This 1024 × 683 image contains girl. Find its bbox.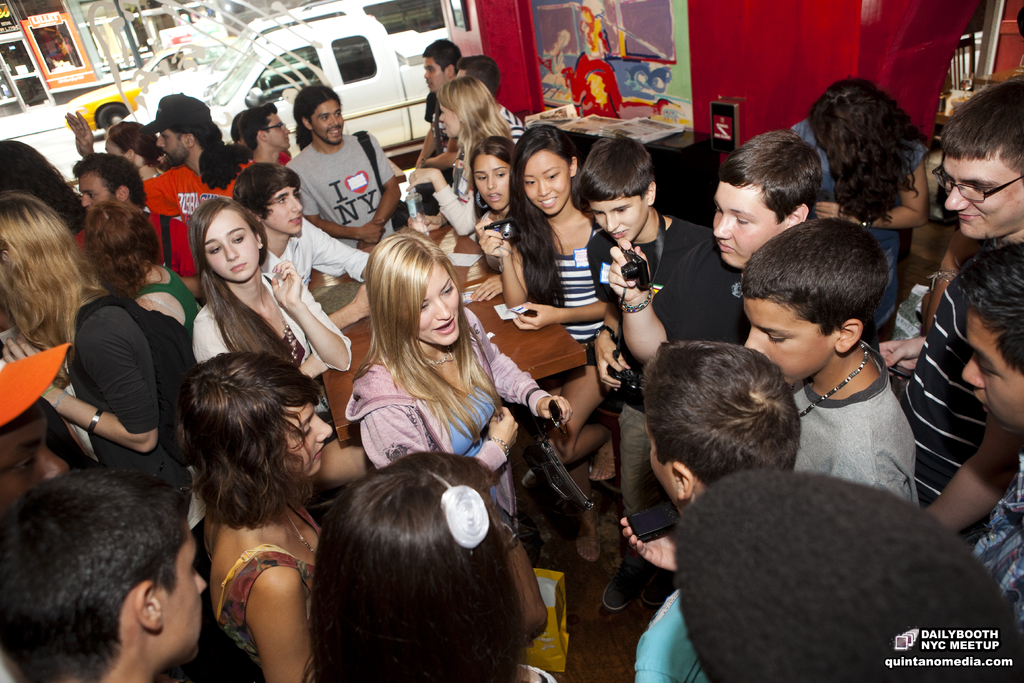
bbox=(474, 124, 610, 352).
